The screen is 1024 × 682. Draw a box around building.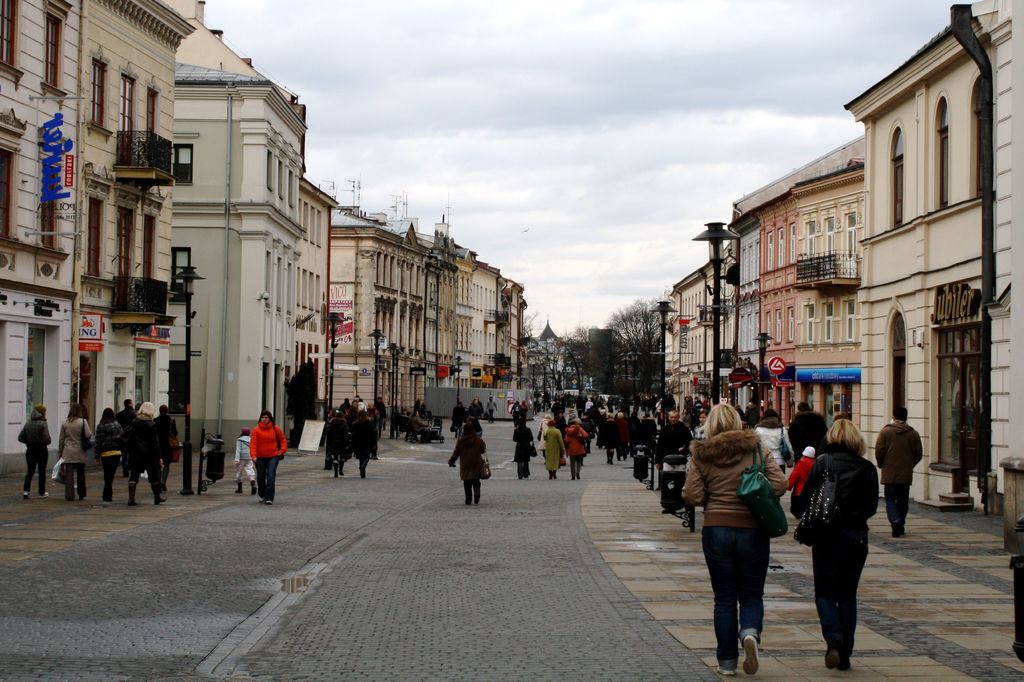
(528, 328, 659, 409).
